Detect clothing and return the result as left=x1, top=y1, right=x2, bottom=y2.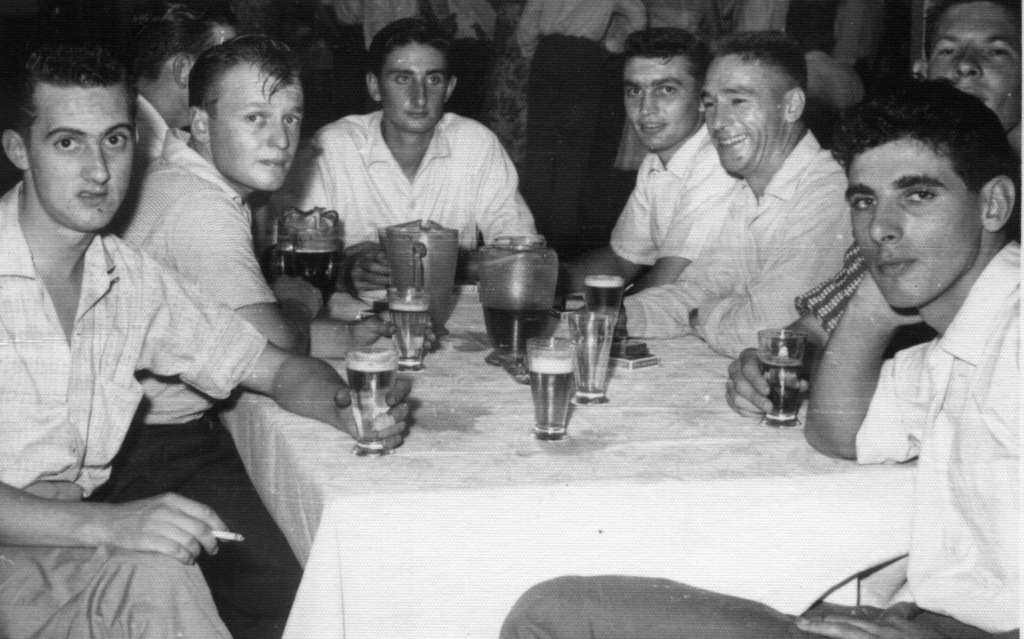
left=131, top=91, right=177, bottom=174.
